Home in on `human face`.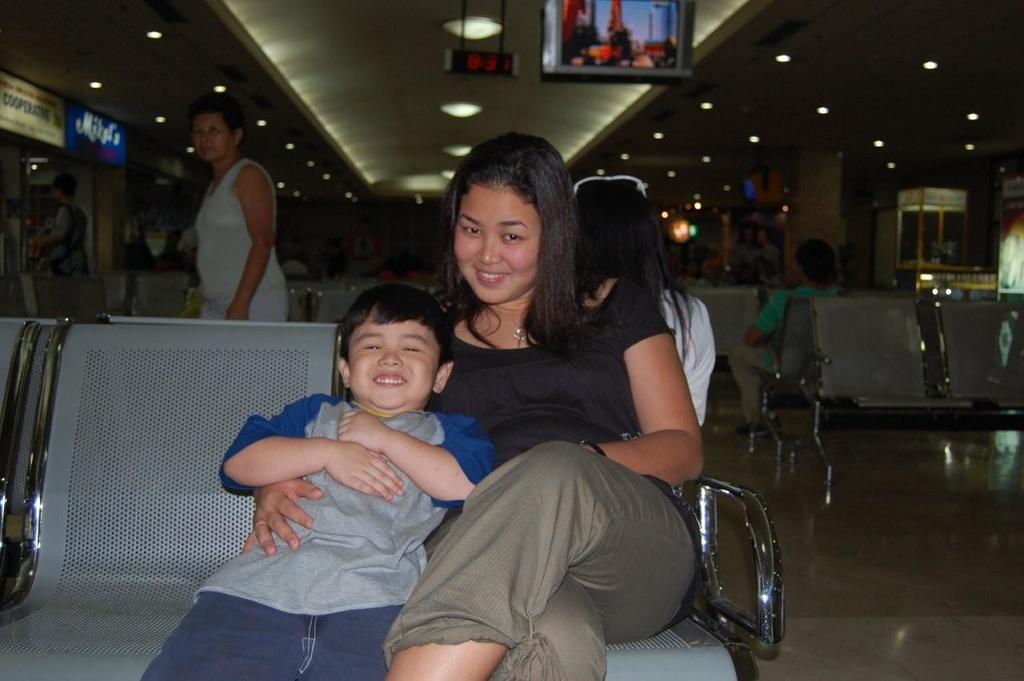
Homed in at locate(344, 294, 440, 414).
